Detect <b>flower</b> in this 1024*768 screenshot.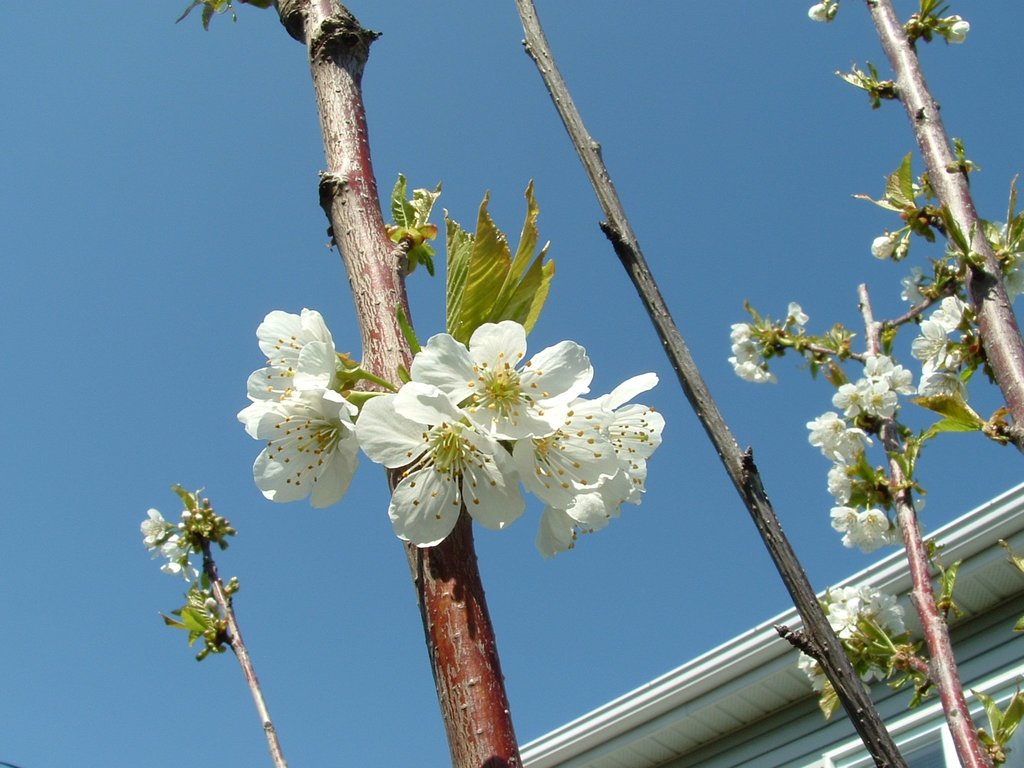
Detection: l=870, t=237, r=890, b=260.
